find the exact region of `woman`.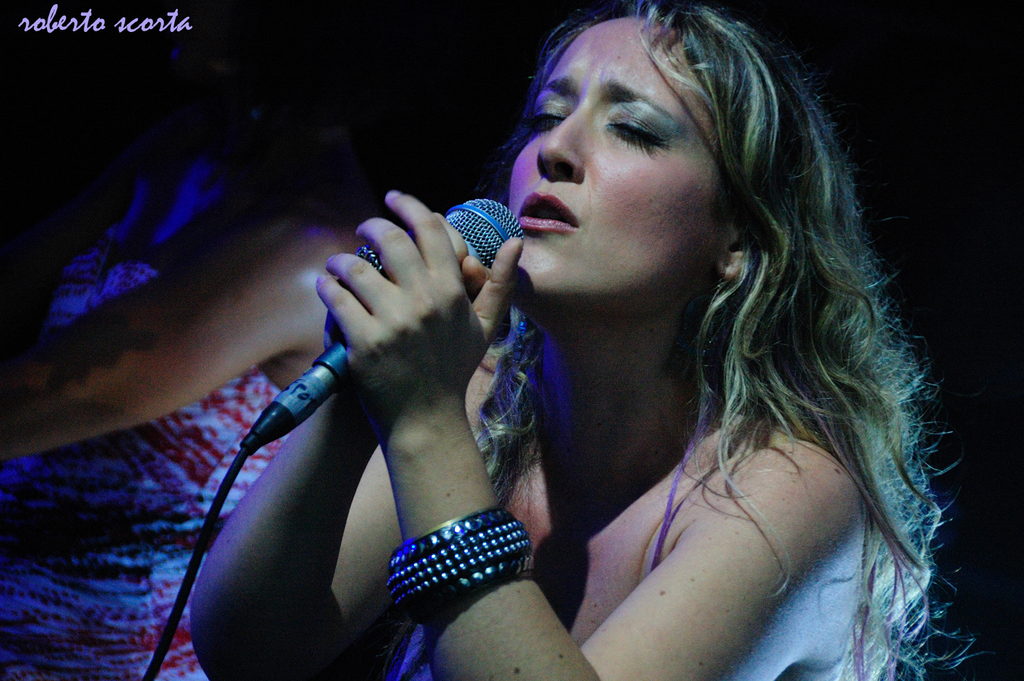
Exact region: bbox(178, 0, 1023, 680).
